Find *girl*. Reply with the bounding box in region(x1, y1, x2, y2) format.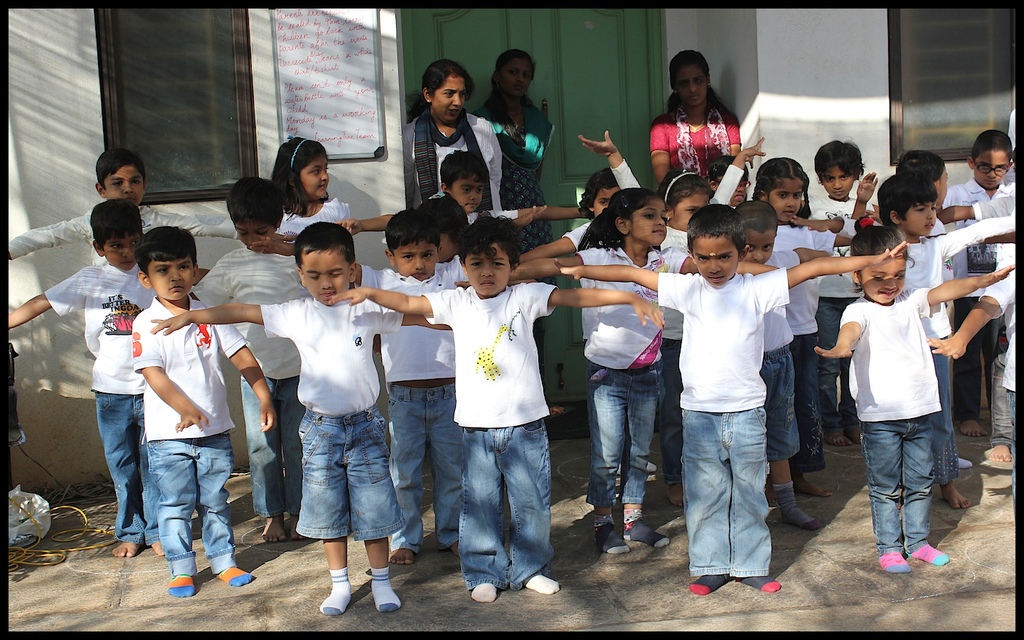
region(649, 49, 740, 184).
